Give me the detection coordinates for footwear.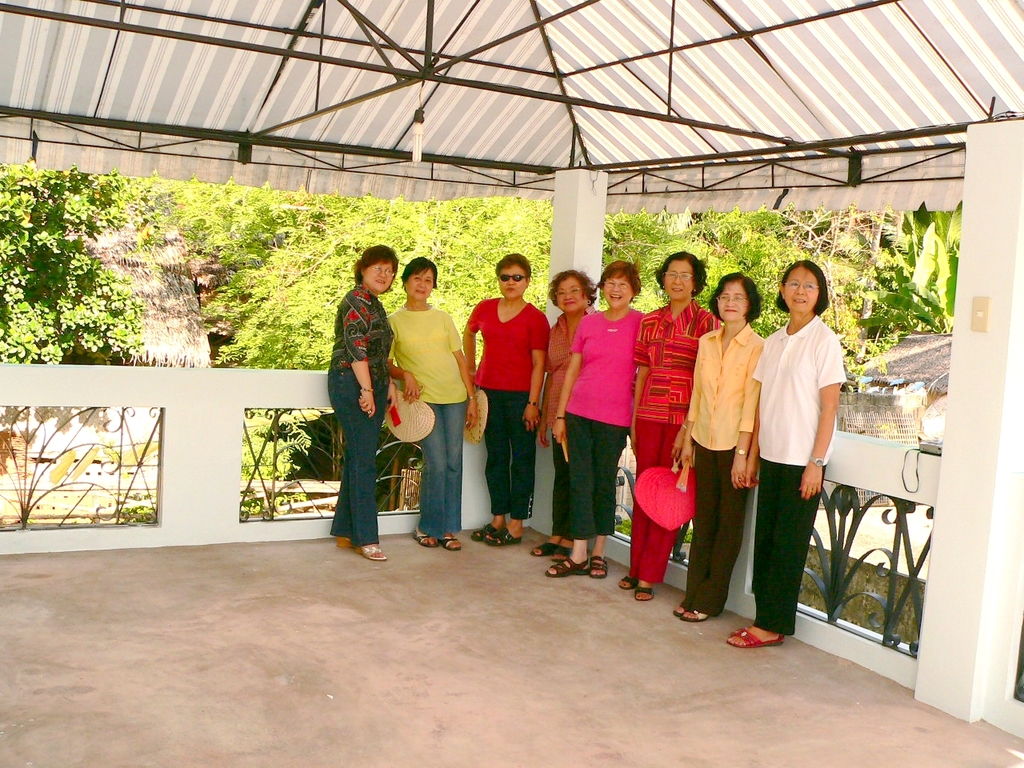
545 556 589 578.
